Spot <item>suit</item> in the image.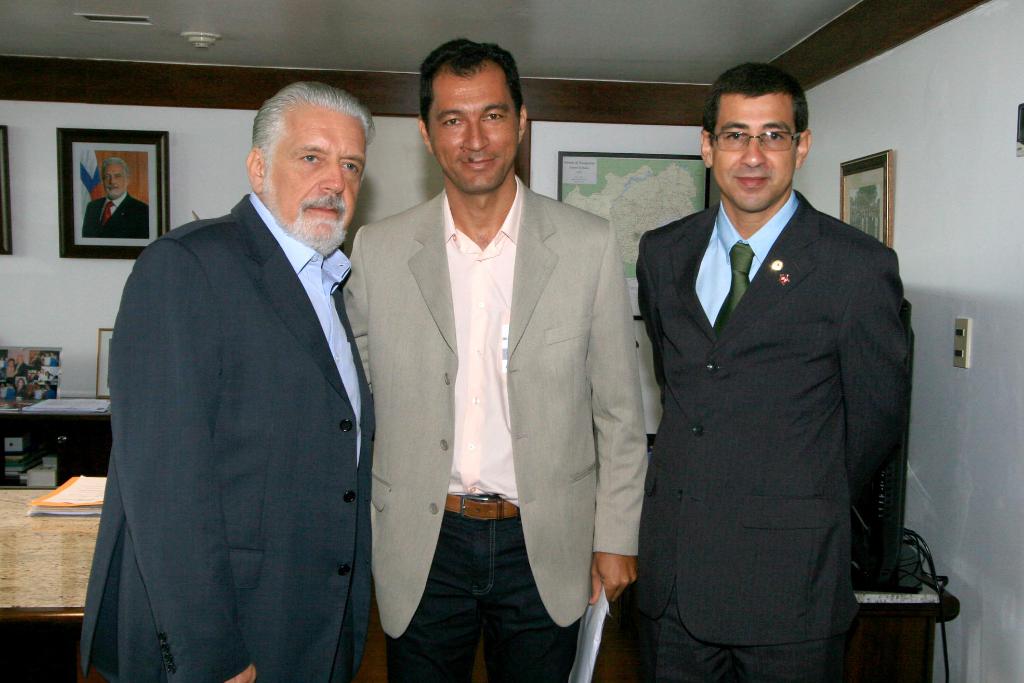
<item>suit</item> found at Rect(85, 188, 149, 240).
